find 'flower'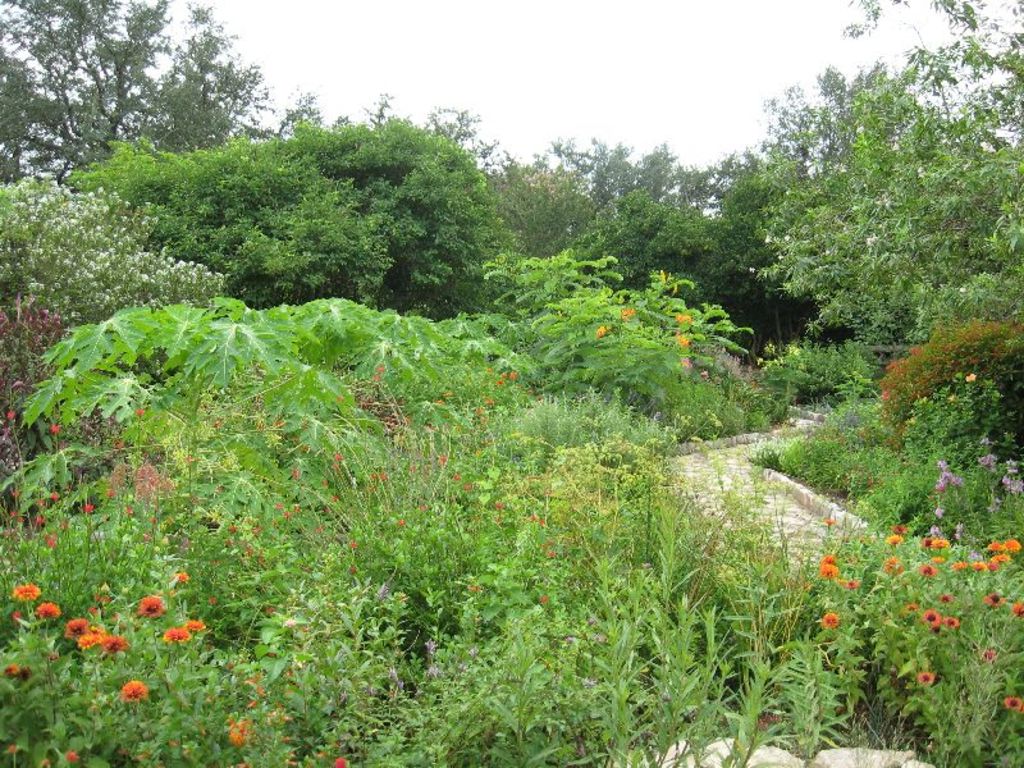
crop(922, 609, 941, 628)
